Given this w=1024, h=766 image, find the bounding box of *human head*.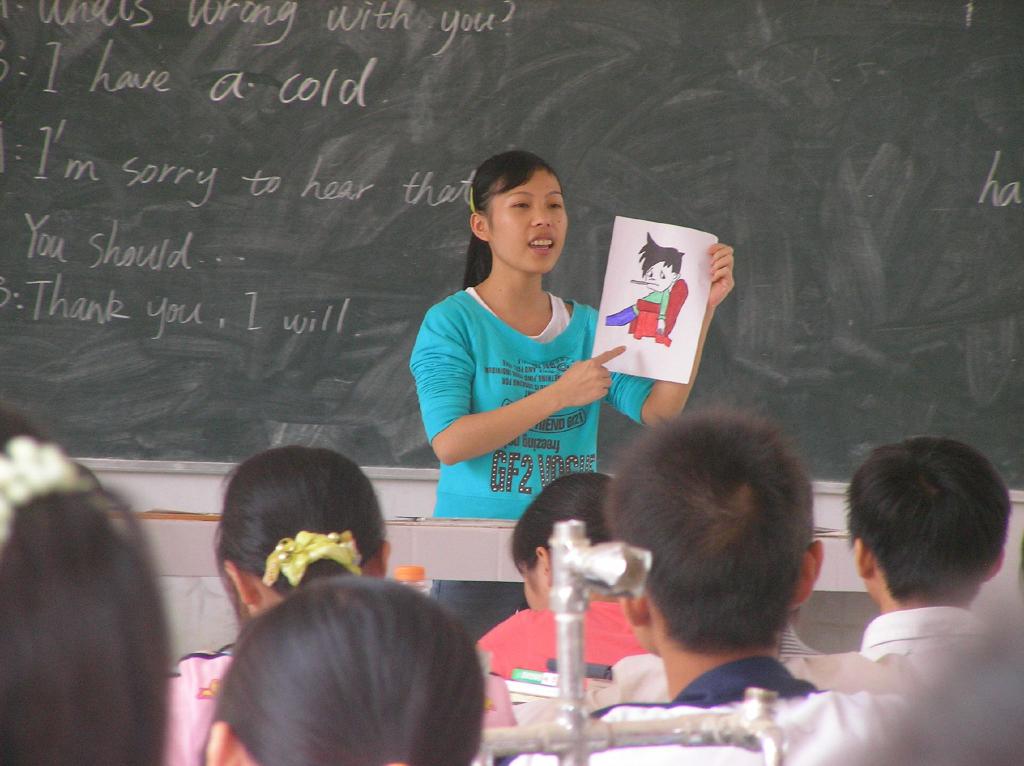
[left=0, top=406, right=167, bottom=765].
